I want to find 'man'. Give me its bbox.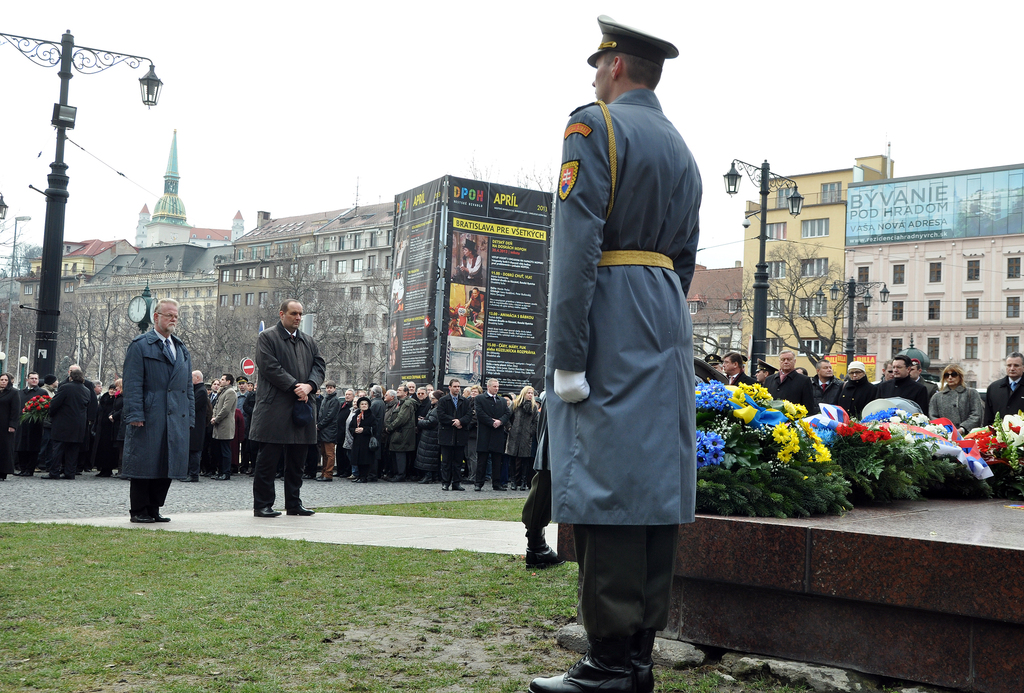
812:360:847:411.
